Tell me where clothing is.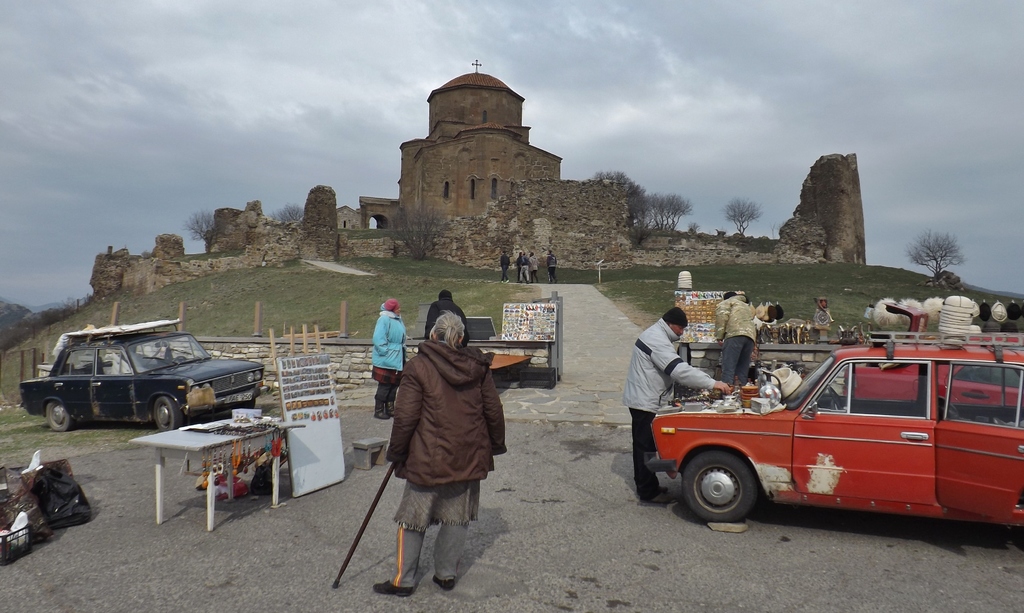
clothing is at (714,293,758,385).
